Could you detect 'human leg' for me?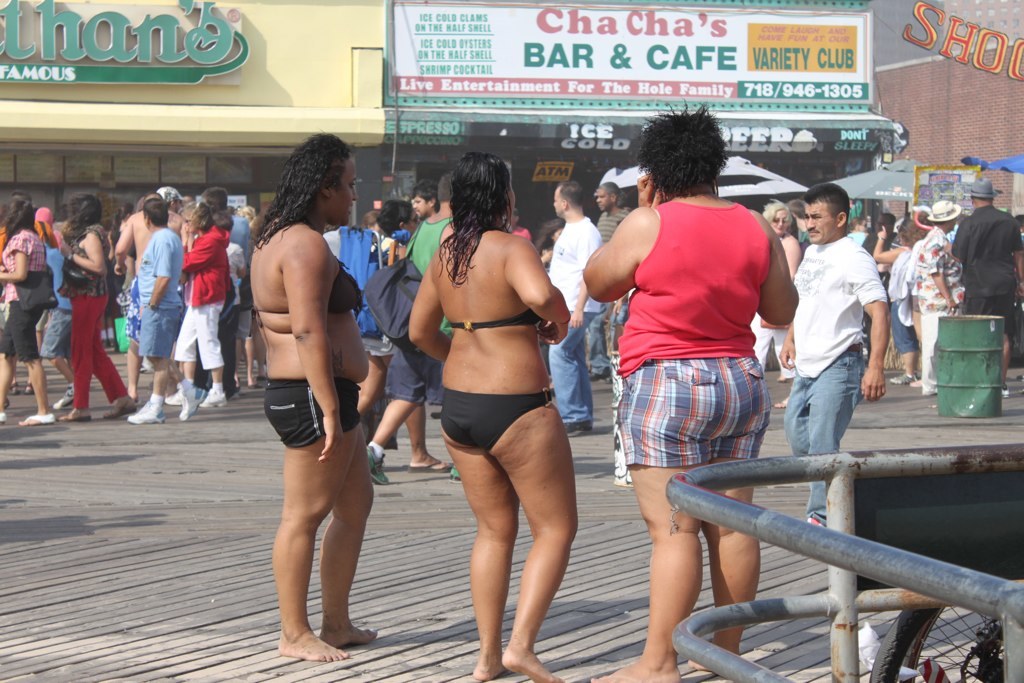
Detection result: x1=170 y1=369 x2=209 y2=420.
